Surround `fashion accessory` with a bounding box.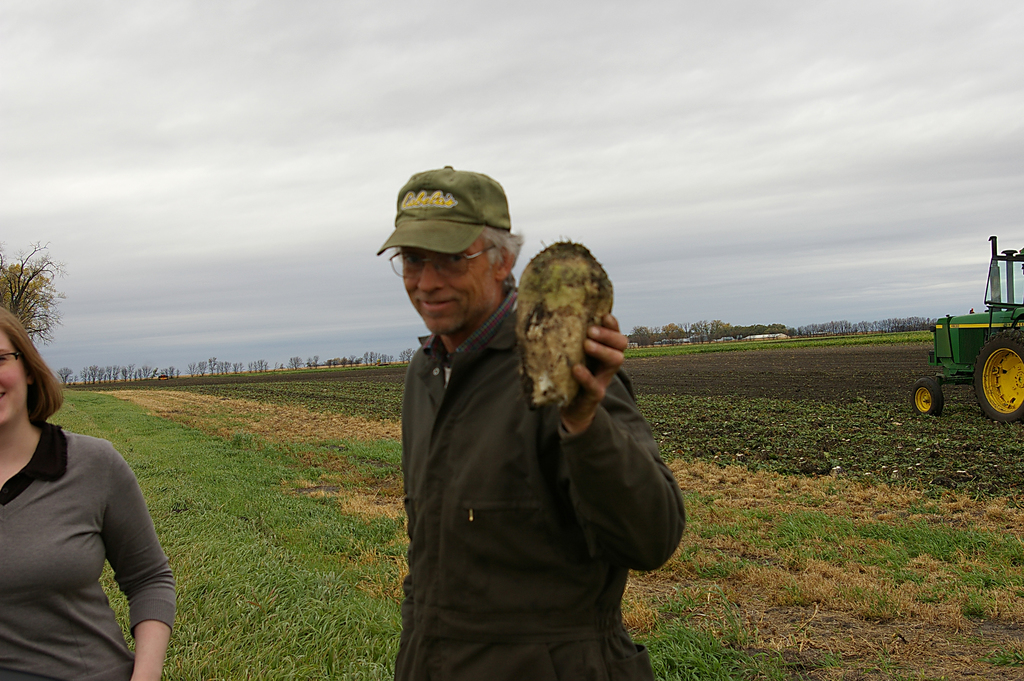
bbox(0, 348, 20, 366).
